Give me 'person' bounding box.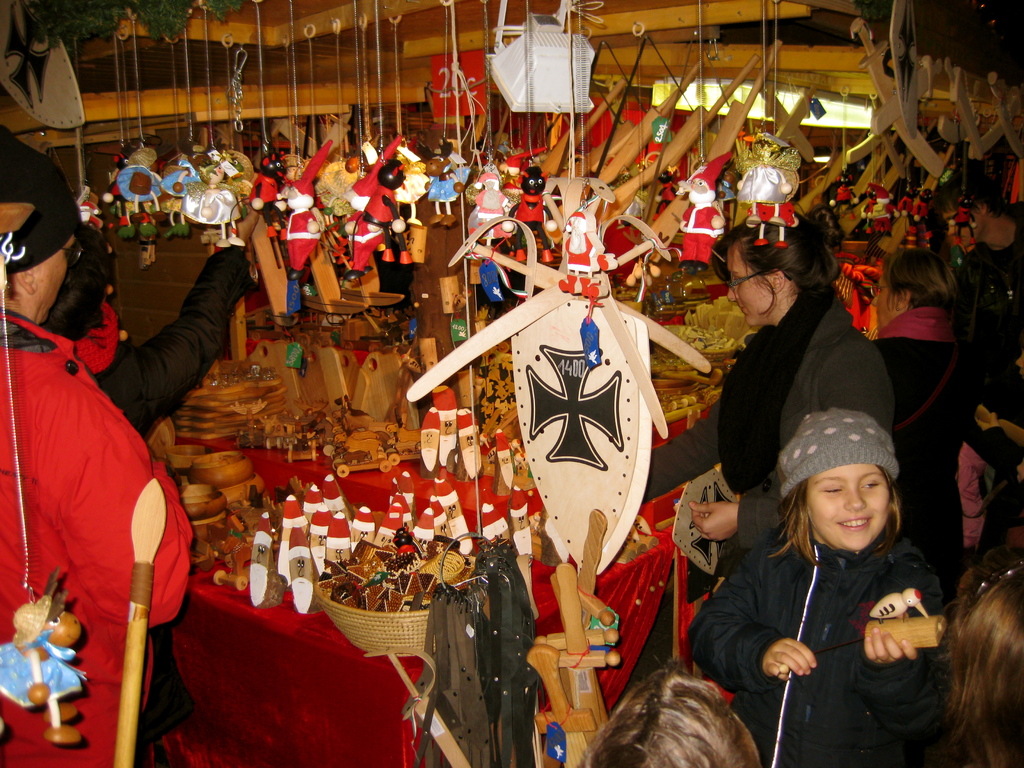
[557, 208, 598, 296].
